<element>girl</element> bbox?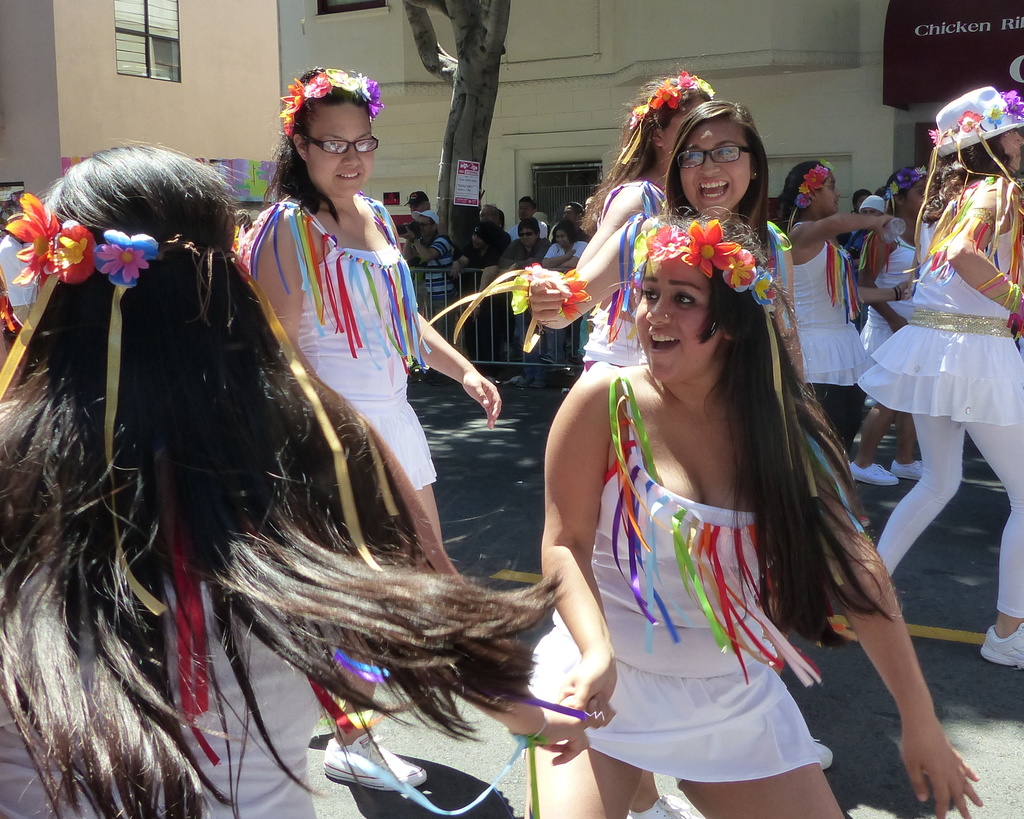
bbox=(522, 203, 982, 818)
